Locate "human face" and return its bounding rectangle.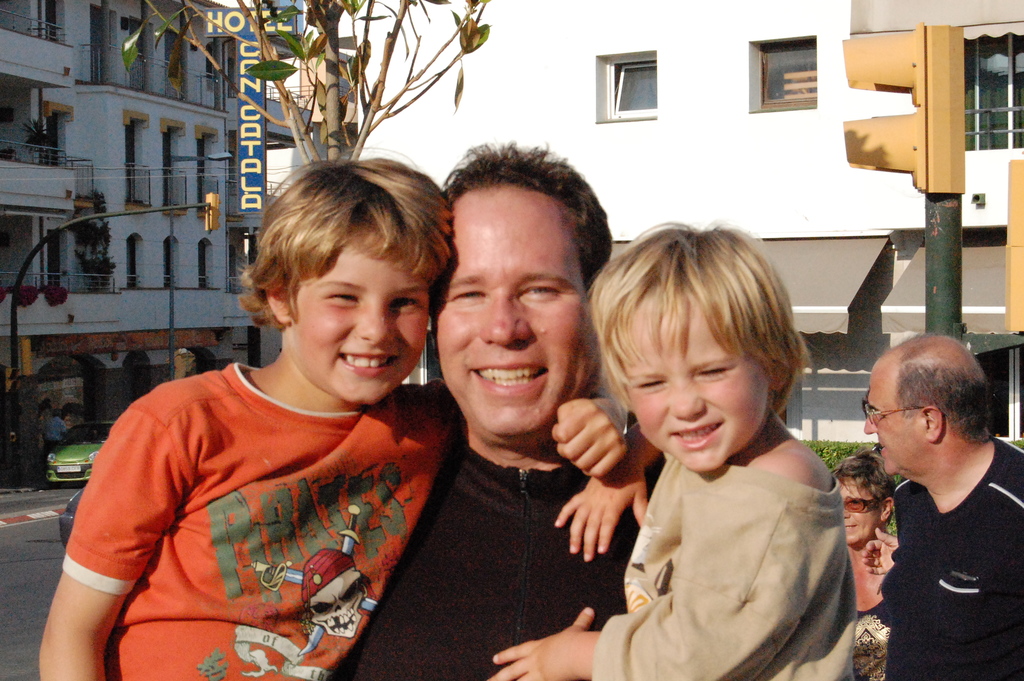
439/196/595/436.
